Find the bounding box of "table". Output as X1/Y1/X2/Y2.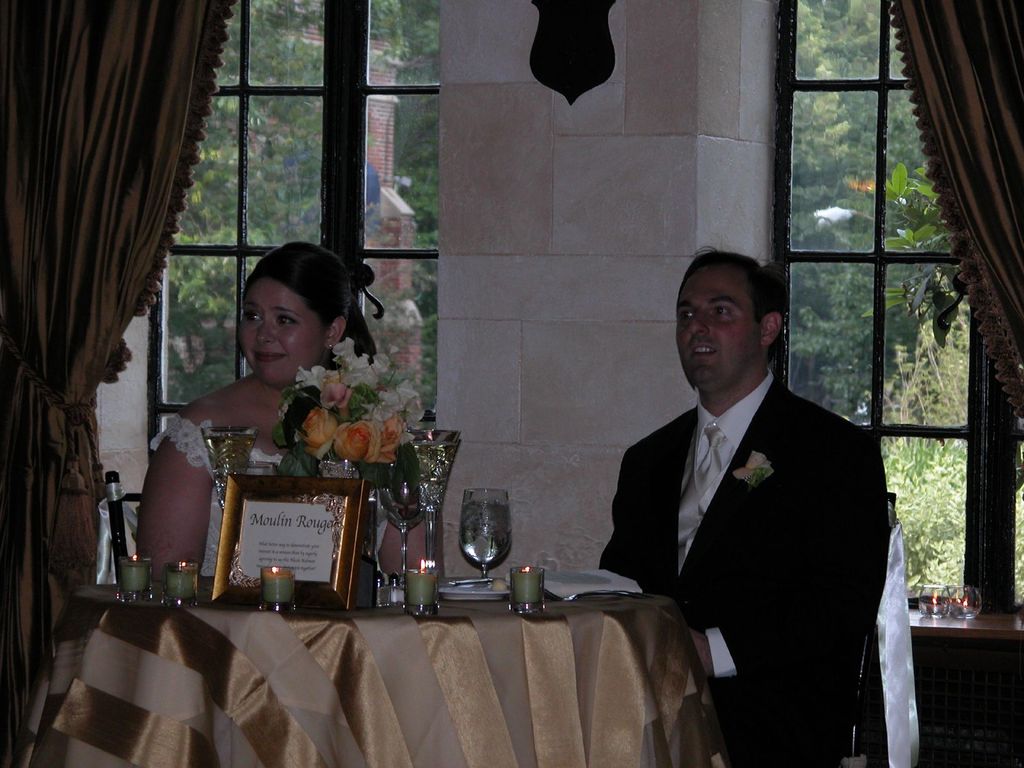
36/557/747/764.
